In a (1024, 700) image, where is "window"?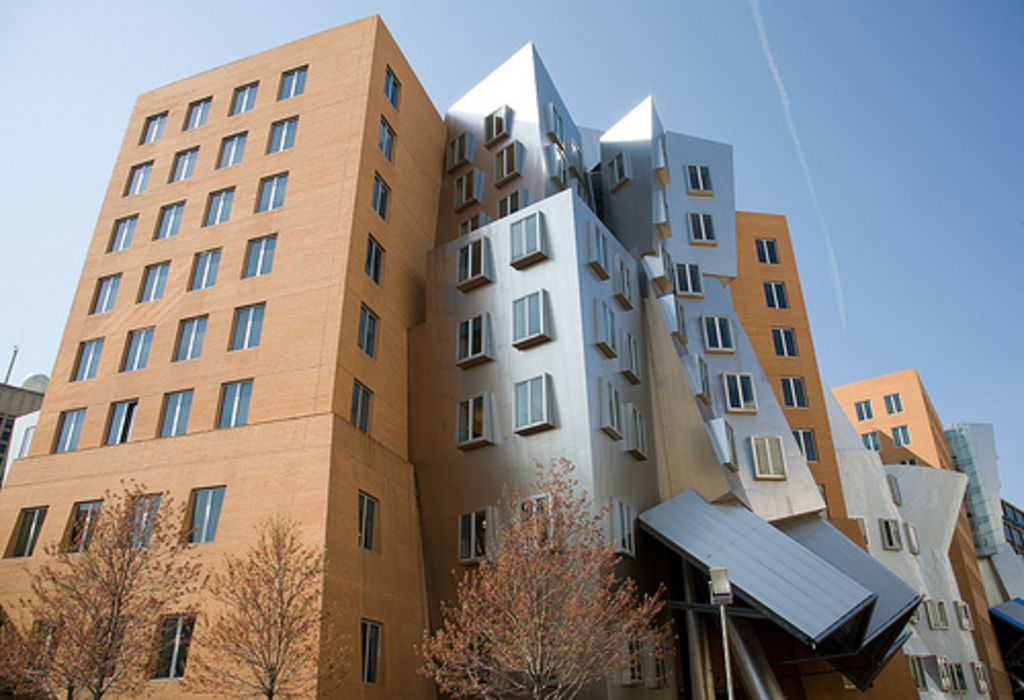
l=215, t=125, r=248, b=168.
